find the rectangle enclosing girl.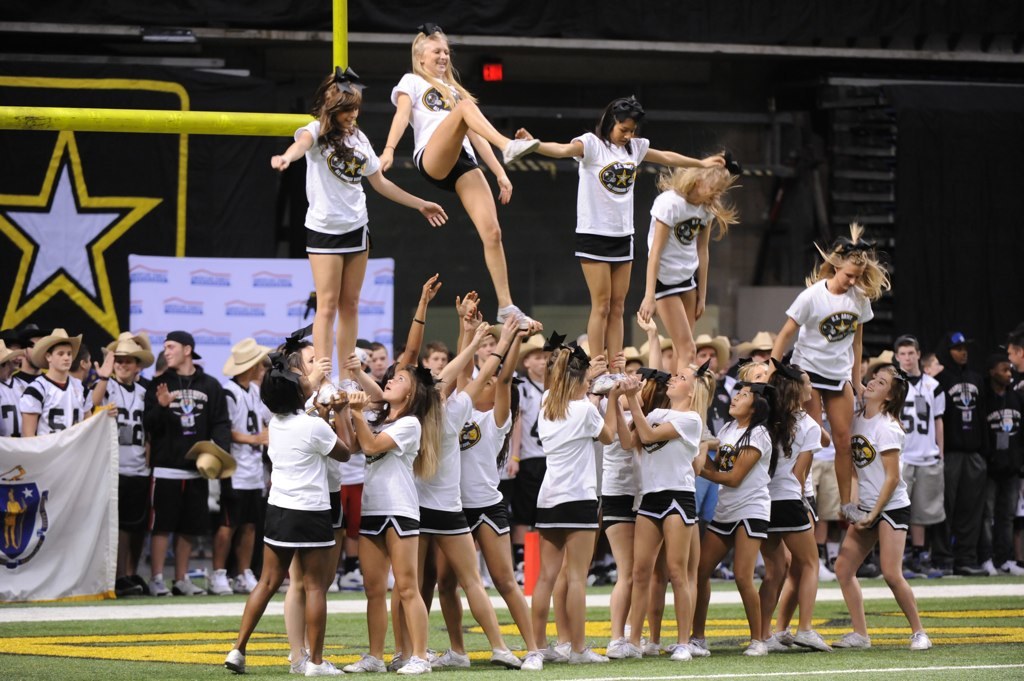
[left=538, top=342, right=627, bottom=665].
